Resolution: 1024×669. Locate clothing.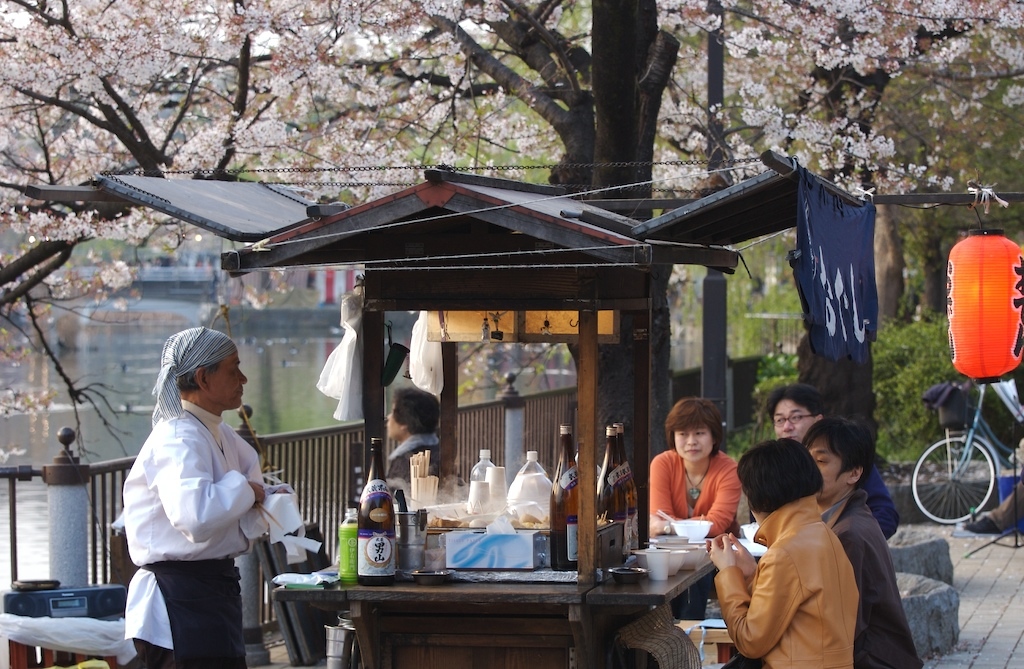
713,491,858,668.
